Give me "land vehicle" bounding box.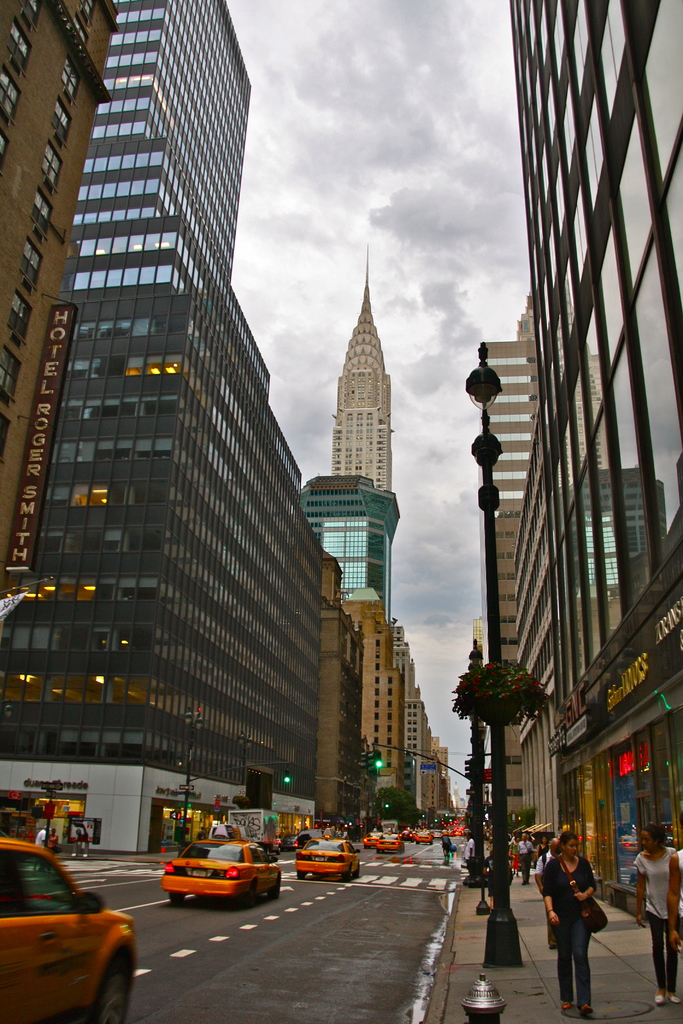
x1=362, y1=826, x2=376, y2=851.
